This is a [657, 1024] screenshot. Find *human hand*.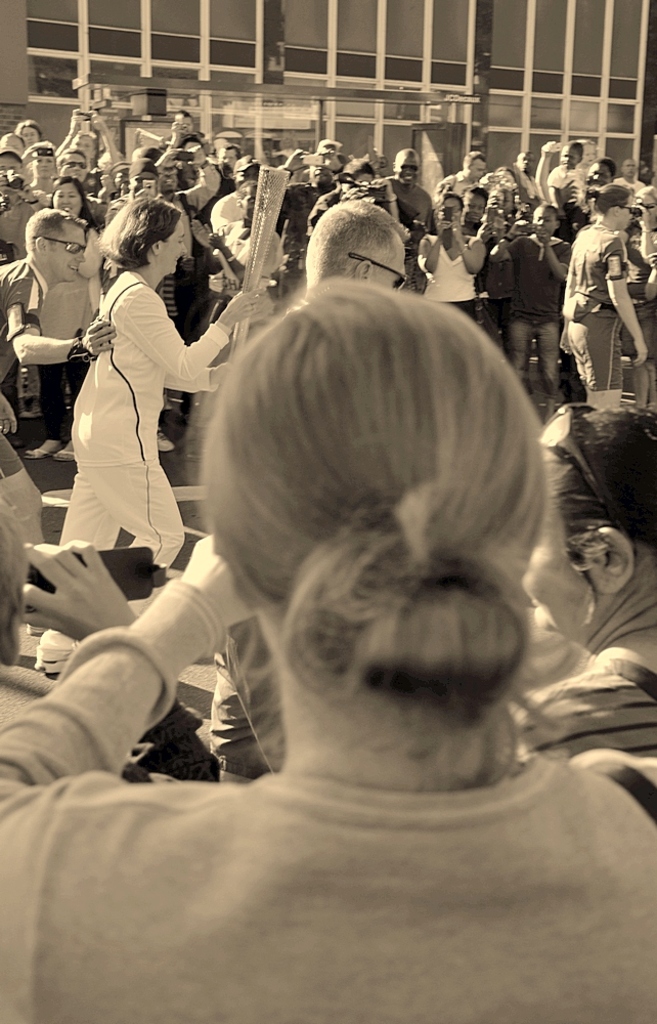
Bounding box: (left=283, top=146, right=308, bottom=175).
